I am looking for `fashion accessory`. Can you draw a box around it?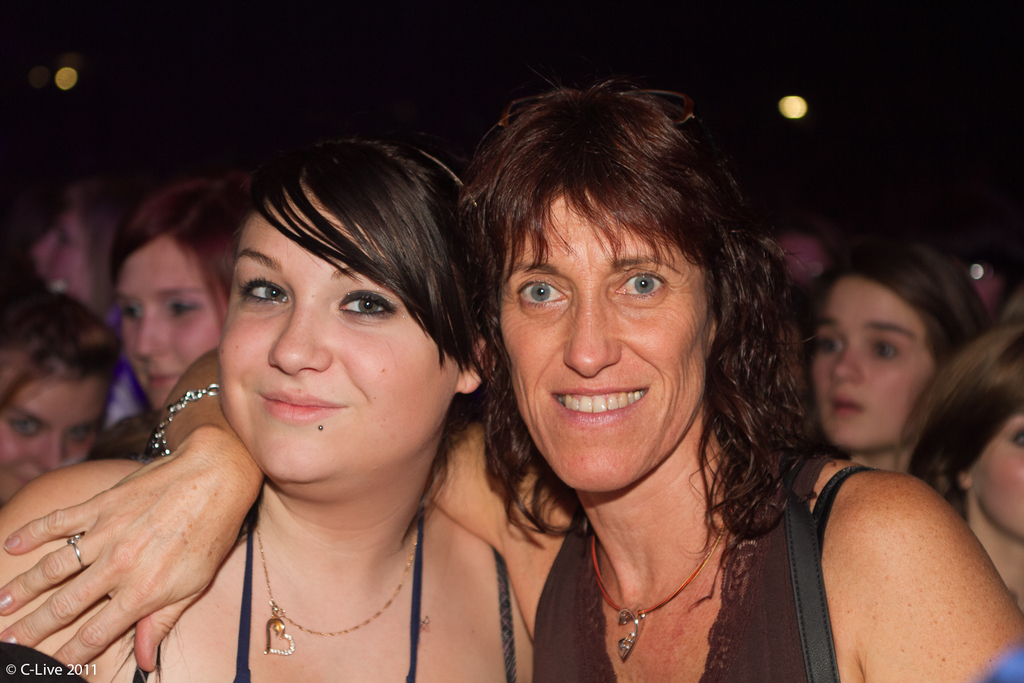
Sure, the bounding box is (left=127, top=376, right=241, bottom=463).
